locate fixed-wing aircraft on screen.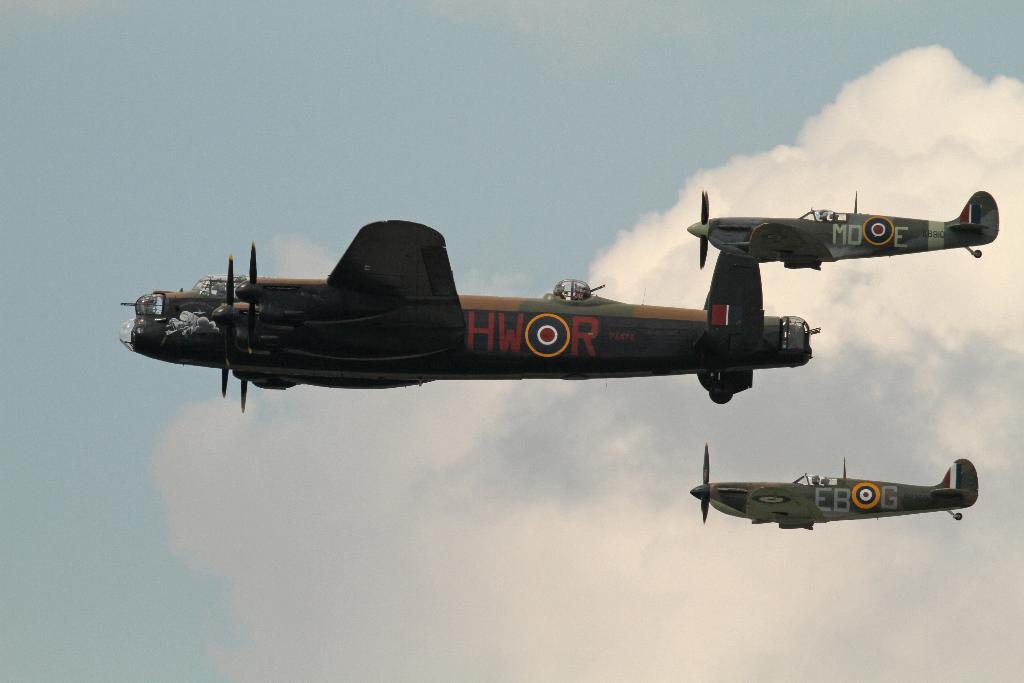
On screen at bbox=(687, 441, 982, 529).
